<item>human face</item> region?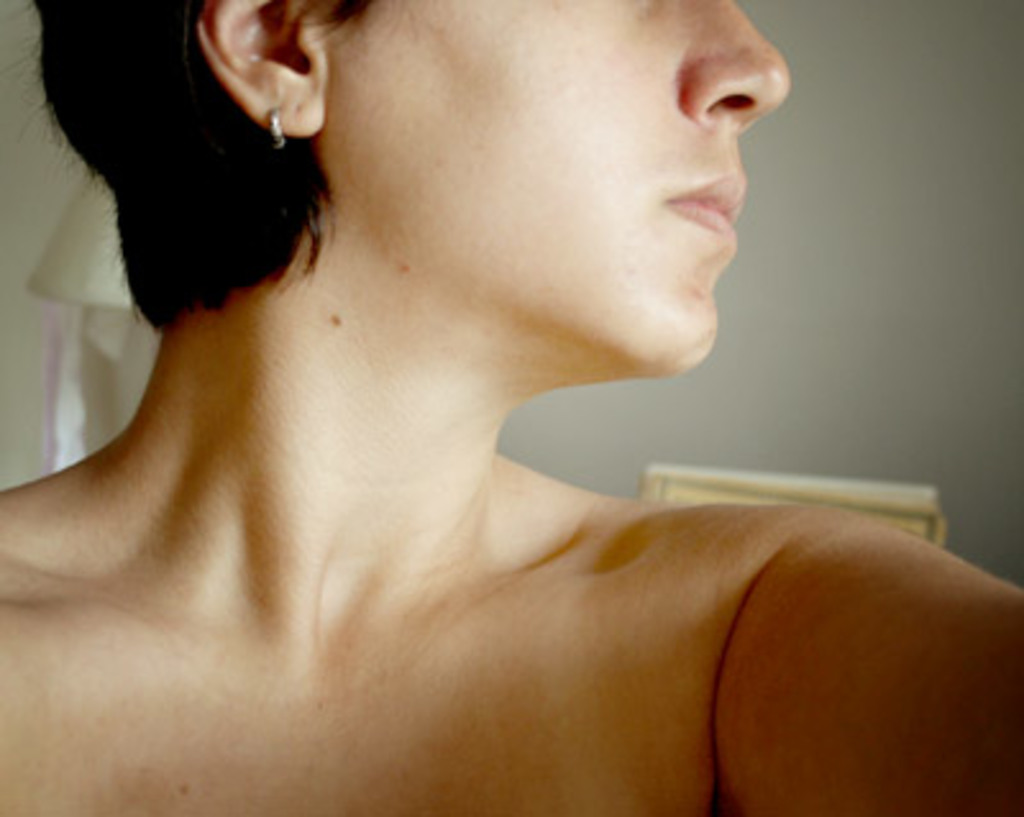
(328, 0, 794, 376)
